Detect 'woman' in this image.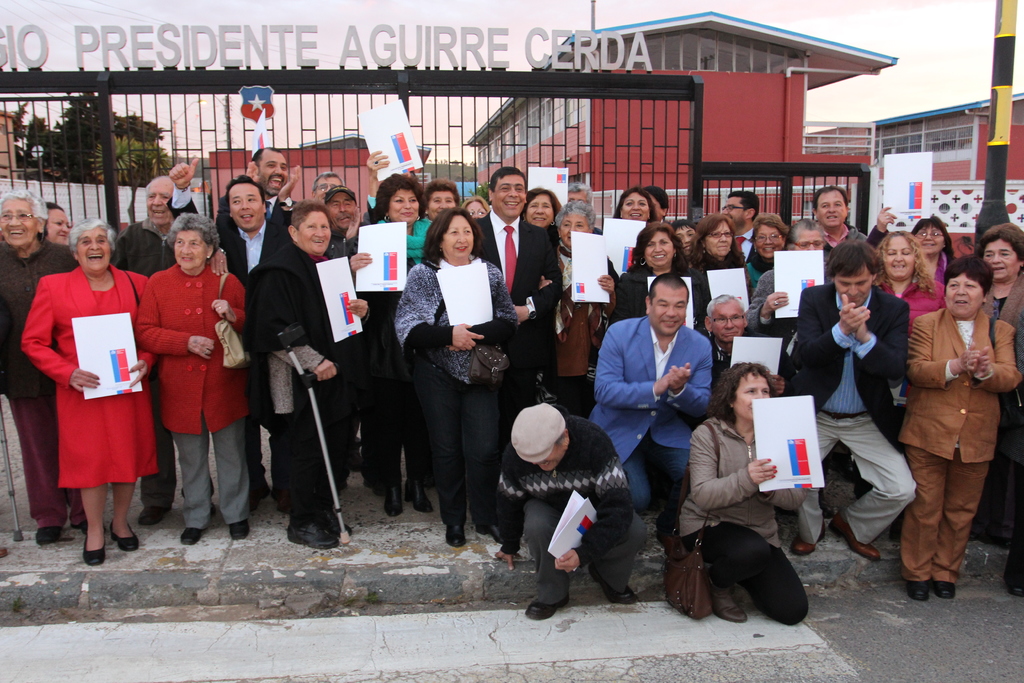
Detection: {"left": 461, "top": 197, "right": 491, "bottom": 221}.
